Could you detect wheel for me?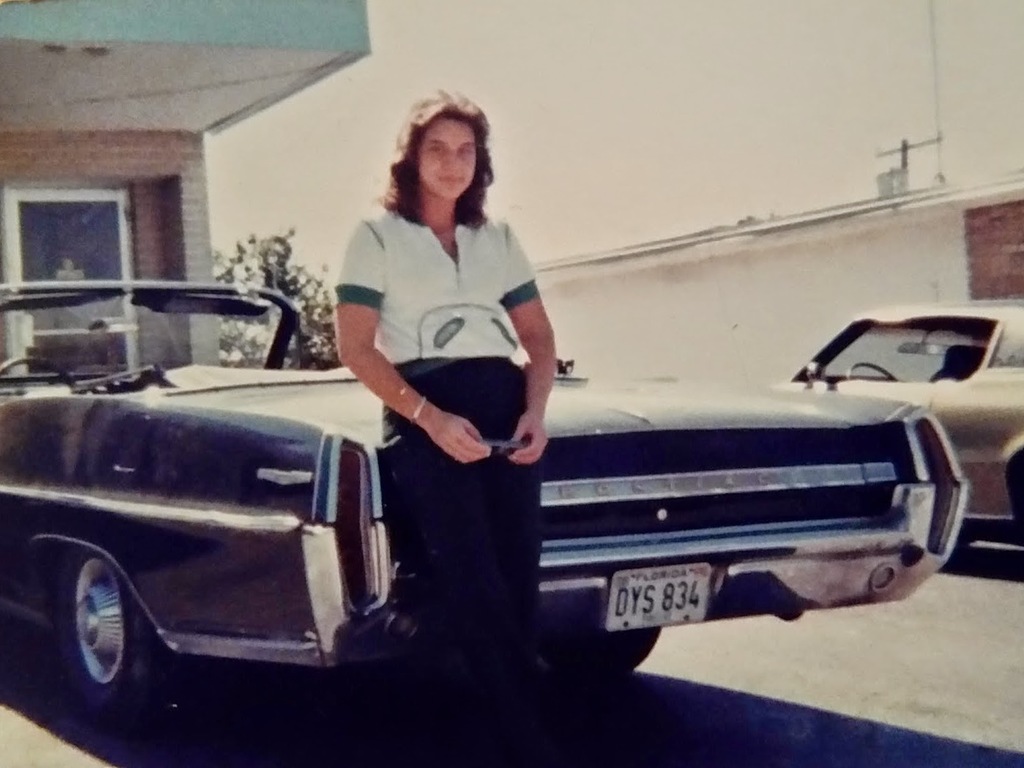
Detection result: Rect(848, 362, 894, 379).
